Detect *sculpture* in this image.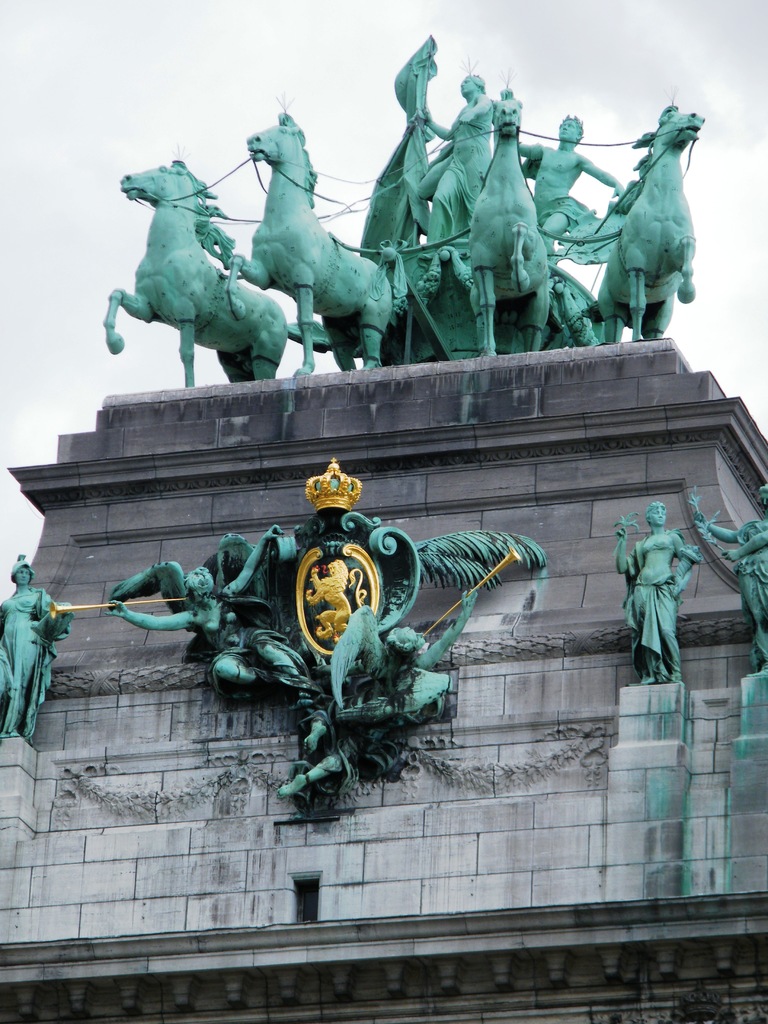
Detection: 111/459/522/842.
